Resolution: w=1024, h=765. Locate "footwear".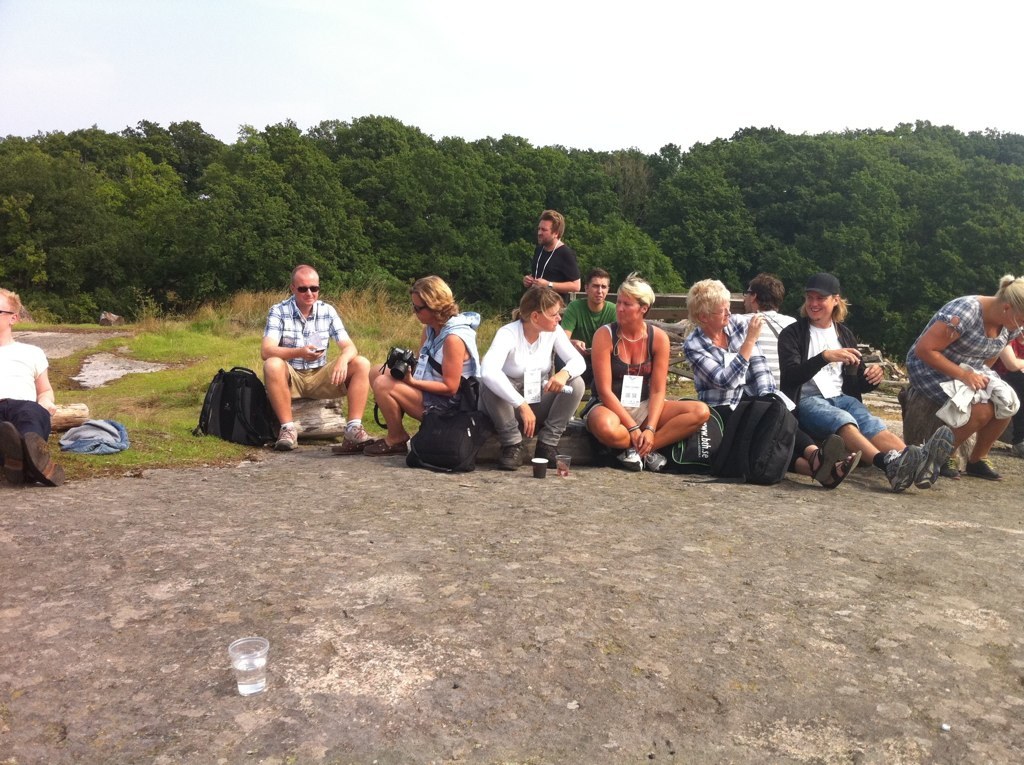
x1=810 y1=431 x2=838 y2=484.
